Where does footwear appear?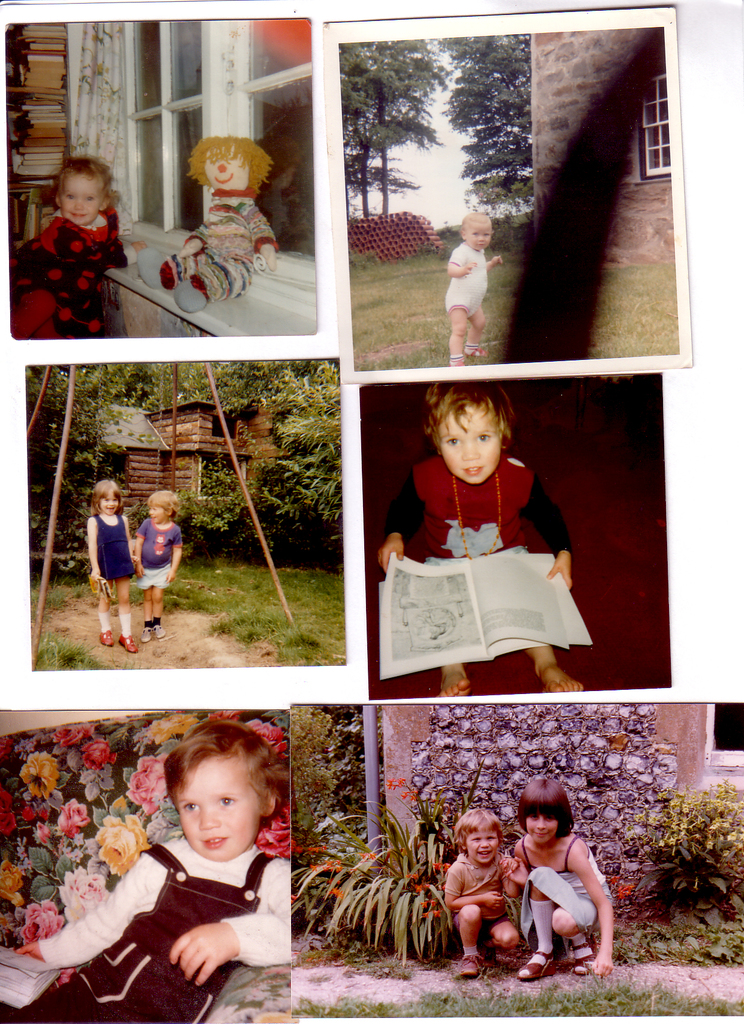
Appears at 140/628/152/646.
